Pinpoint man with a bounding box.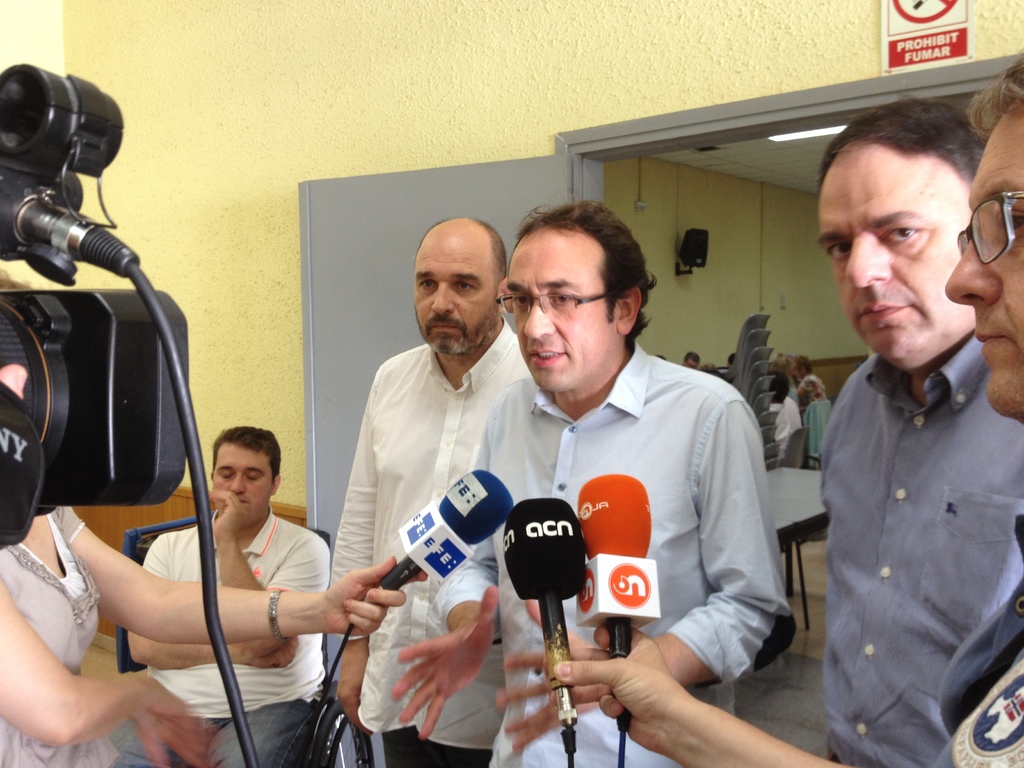
l=518, t=49, r=1023, b=767.
